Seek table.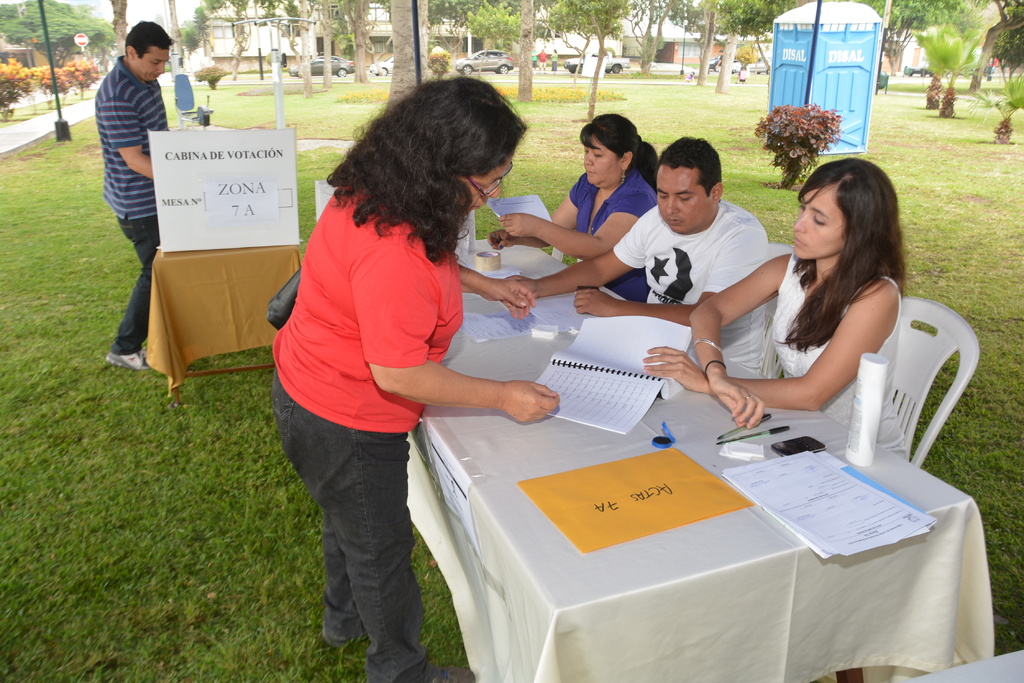
143, 246, 307, 403.
